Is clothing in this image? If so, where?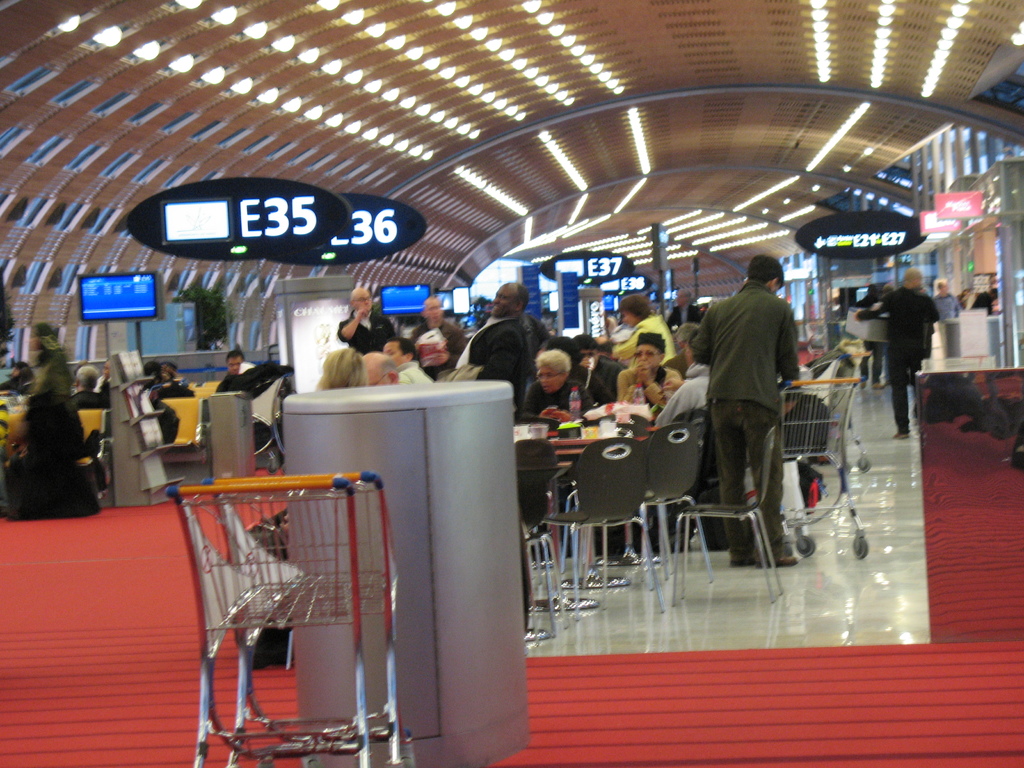
Yes, at 398, 365, 431, 385.
